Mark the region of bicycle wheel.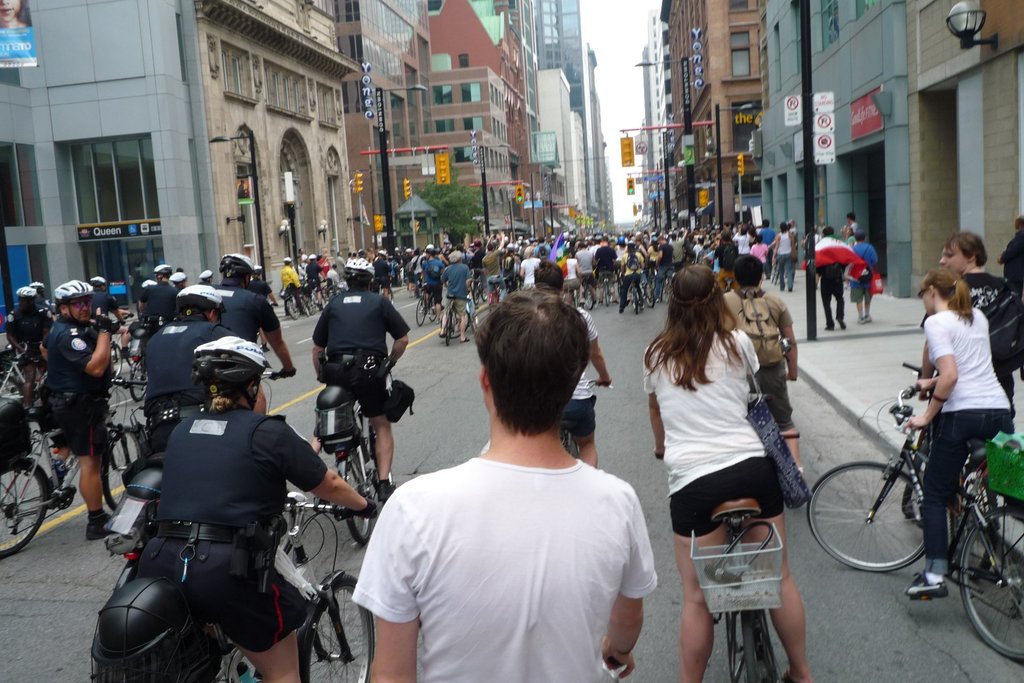
Region: bbox(309, 574, 372, 682).
